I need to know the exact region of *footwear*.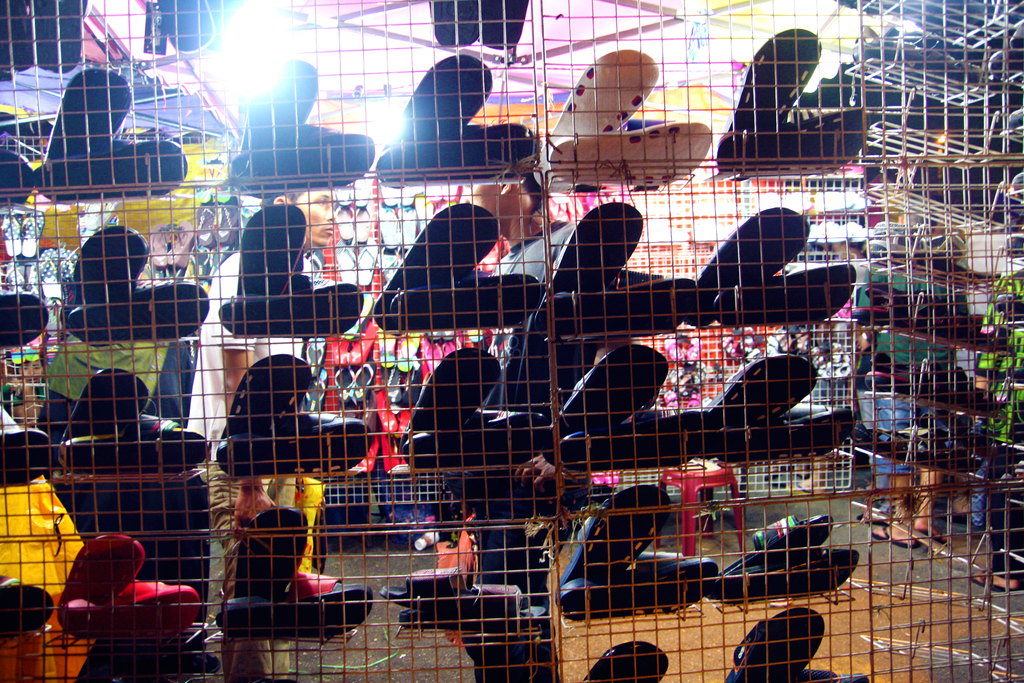
Region: crop(701, 351, 822, 454).
